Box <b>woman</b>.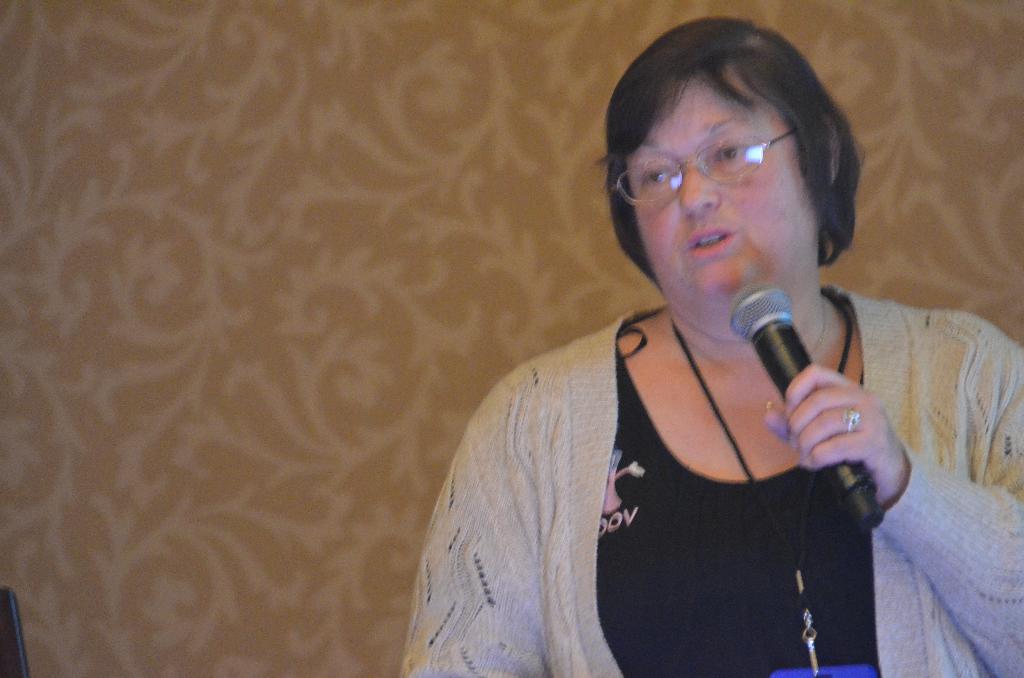
crop(396, 29, 945, 663).
